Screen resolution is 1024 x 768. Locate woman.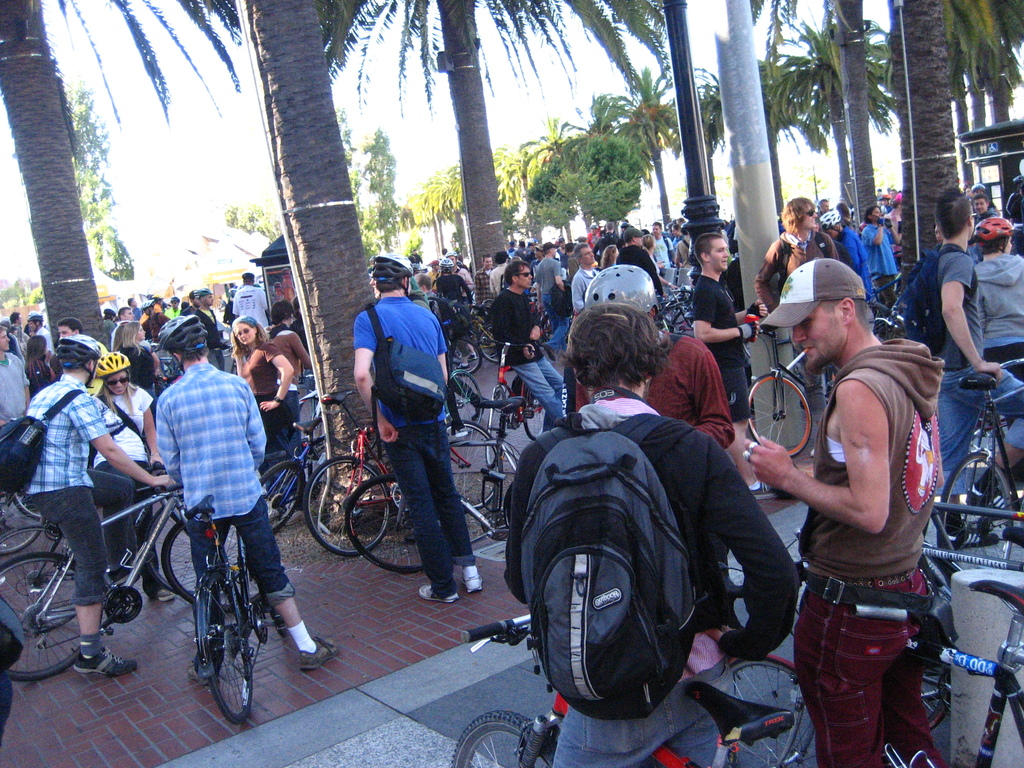
locate(269, 302, 325, 456).
